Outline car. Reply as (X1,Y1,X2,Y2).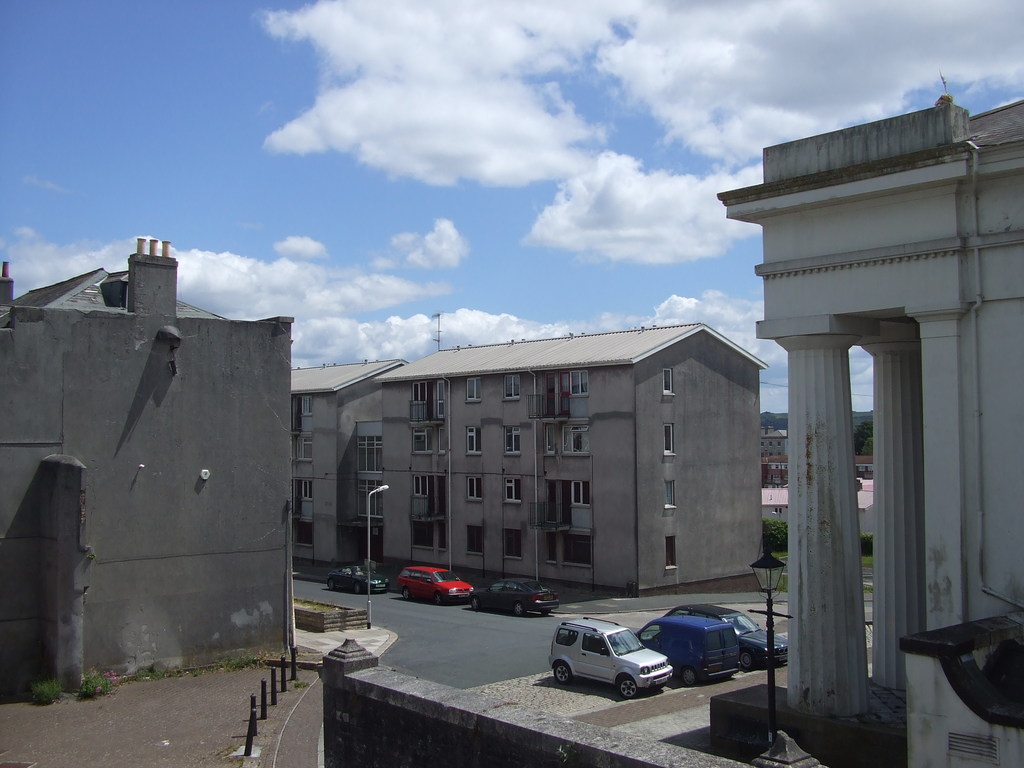
(395,564,472,604).
